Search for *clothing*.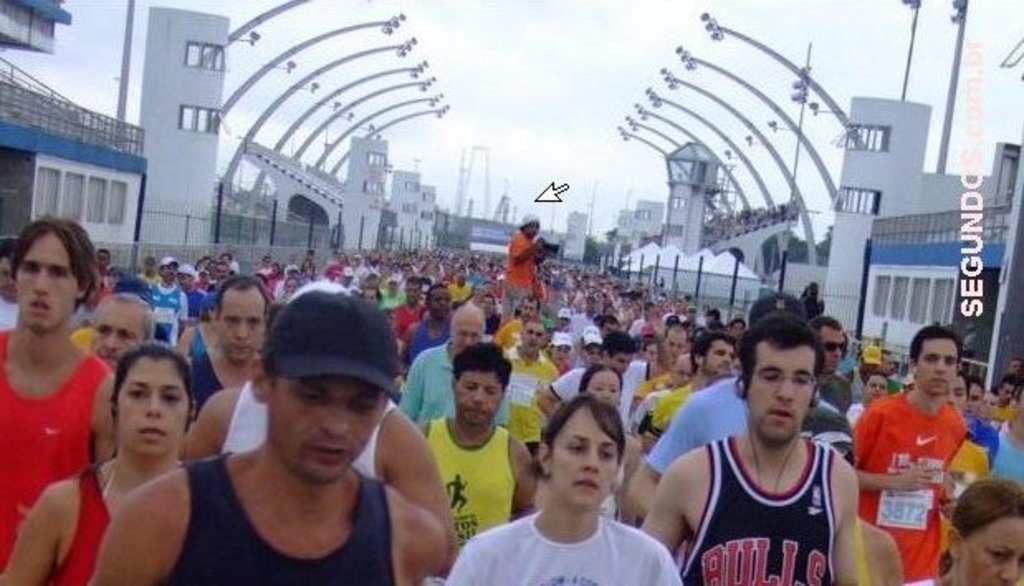
Found at (53, 468, 111, 584).
